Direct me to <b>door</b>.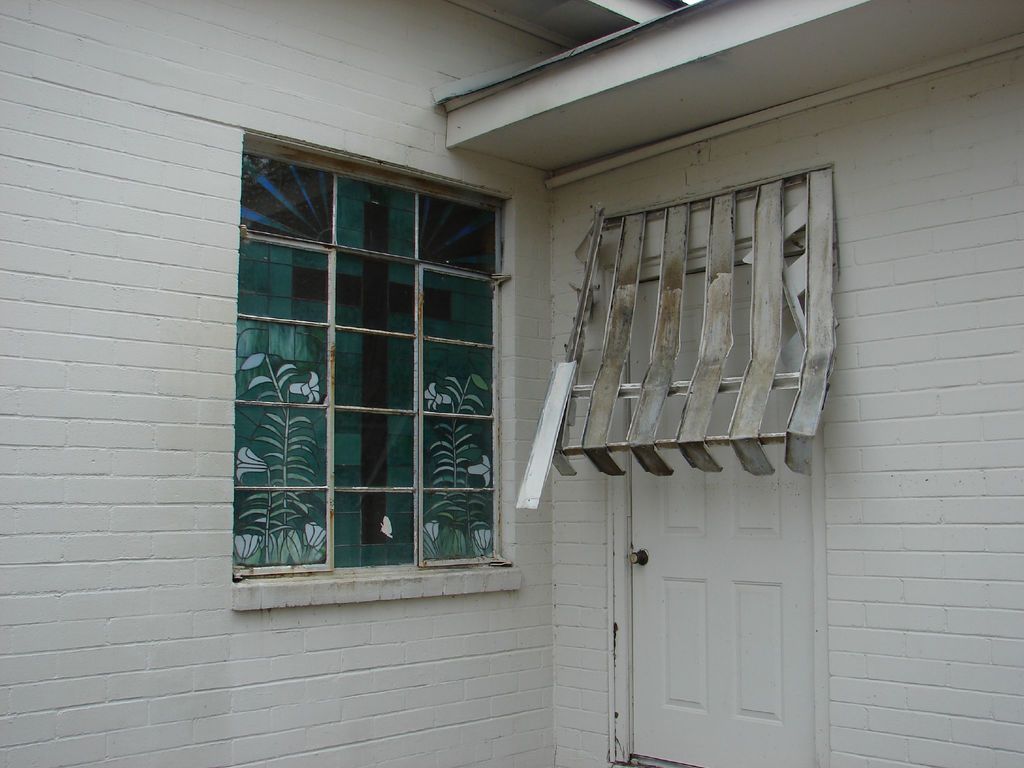
Direction: [625, 252, 817, 767].
